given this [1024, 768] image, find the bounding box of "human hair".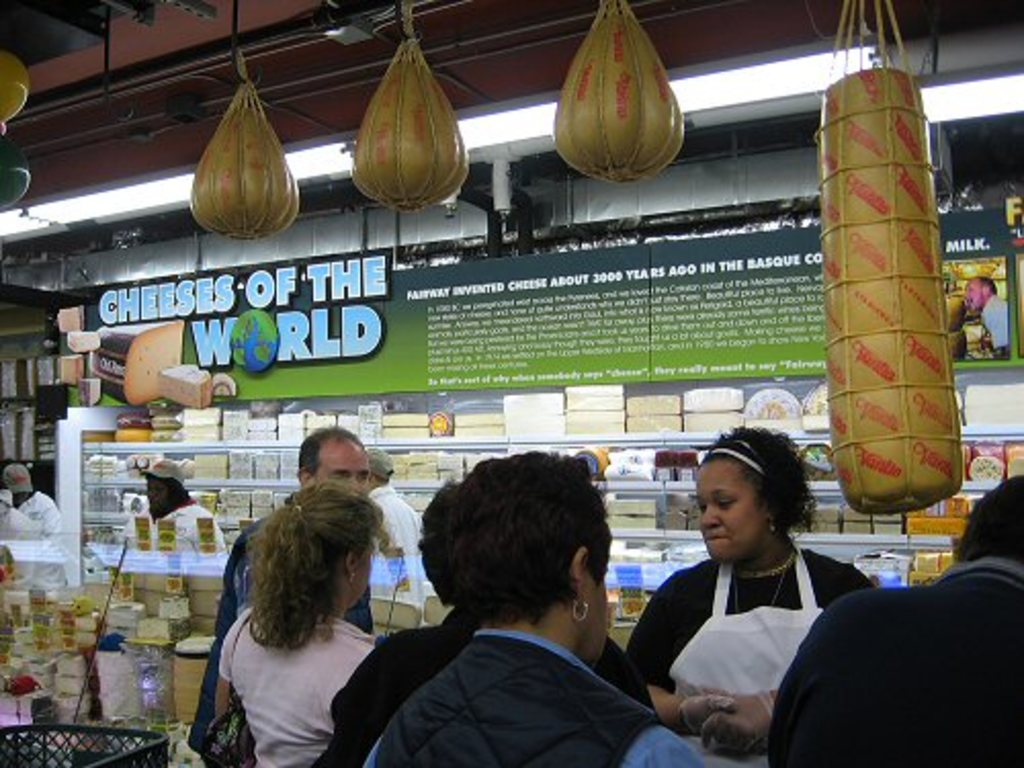
242 479 412 647.
